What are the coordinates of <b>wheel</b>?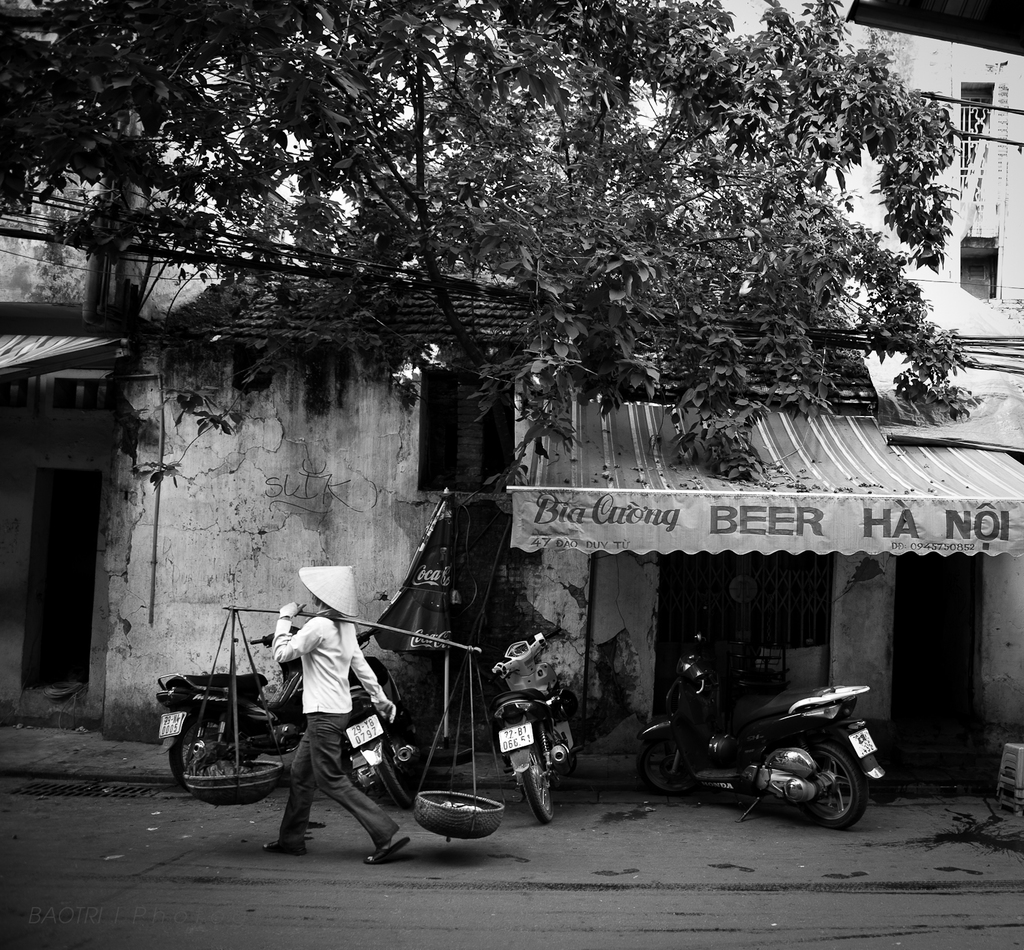
{"x1": 520, "y1": 748, "x2": 554, "y2": 824}.
